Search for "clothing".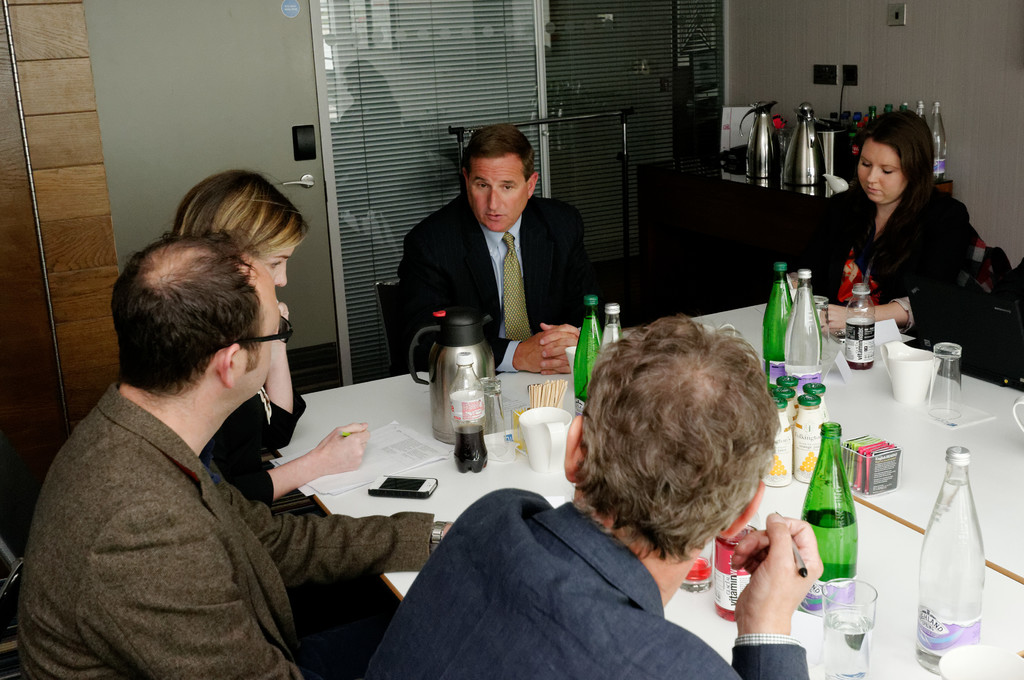
Found at left=374, top=495, right=804, bottom=679.
